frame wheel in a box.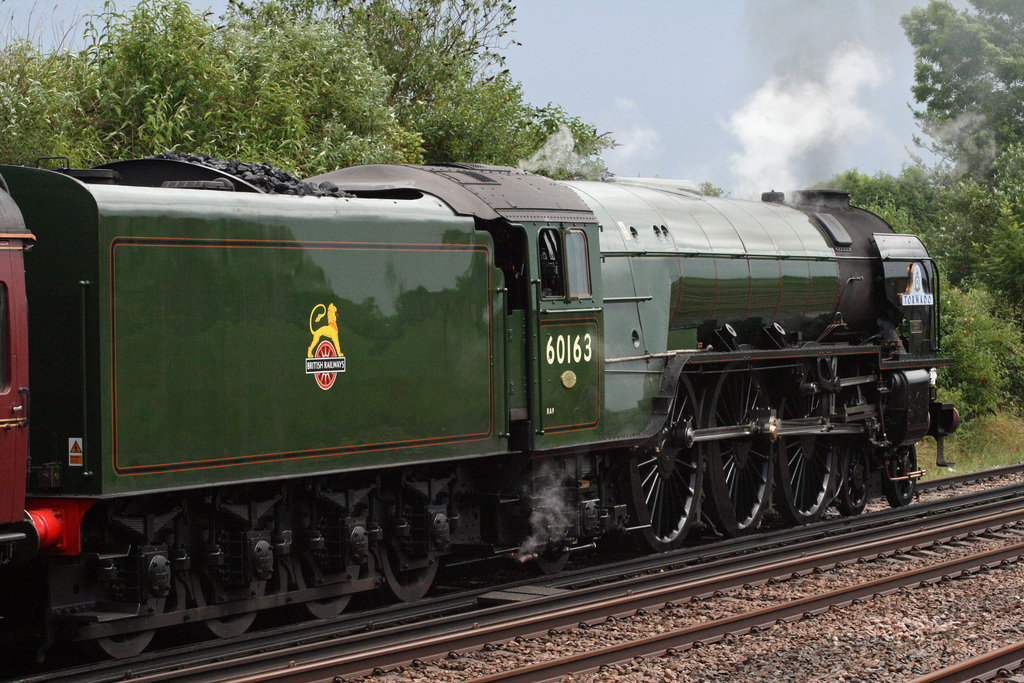
l=186, t=573, r=276, b=641.
